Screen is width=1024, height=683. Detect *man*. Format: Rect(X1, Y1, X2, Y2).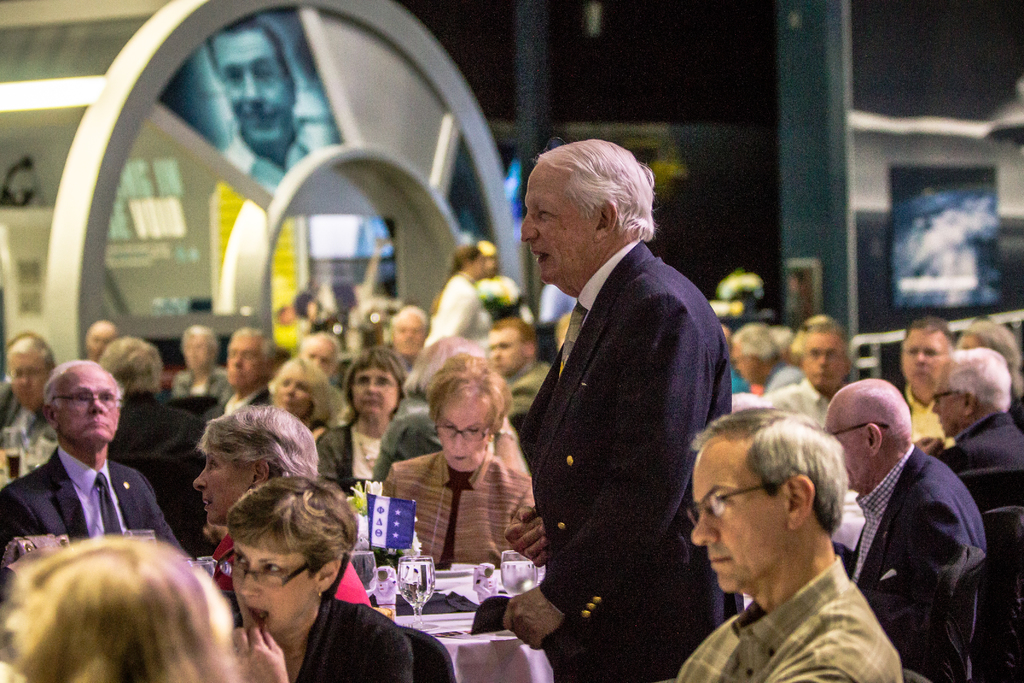
Rect(202, 325, 282, 434).
